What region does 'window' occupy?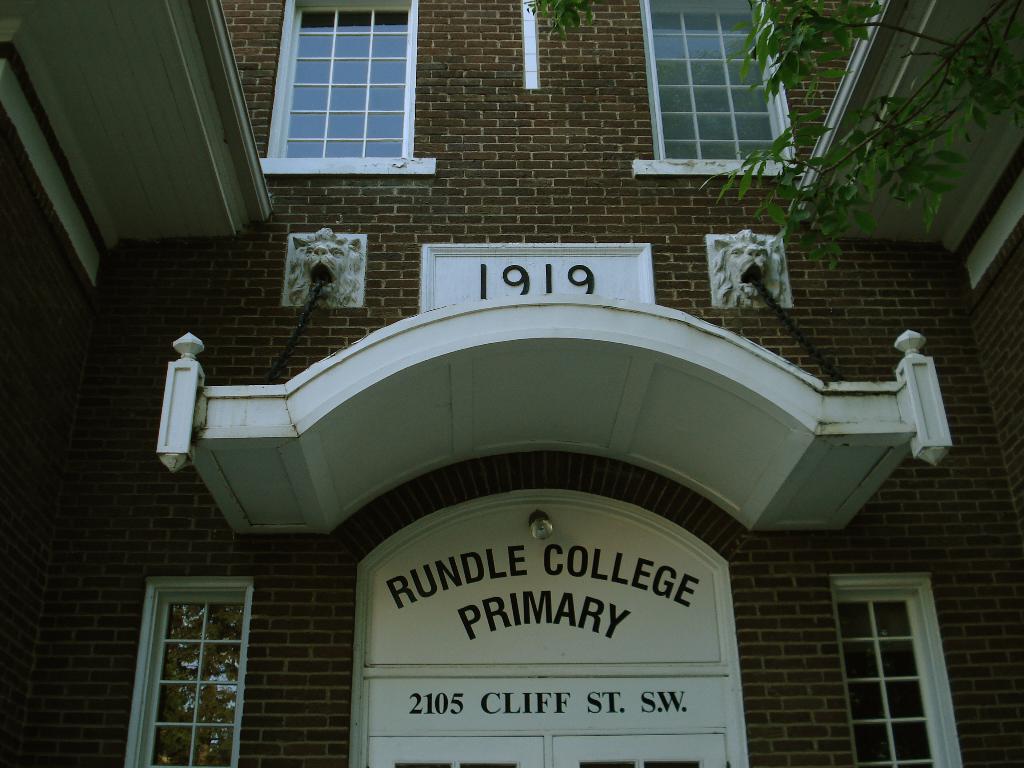
636:0:801:166.
